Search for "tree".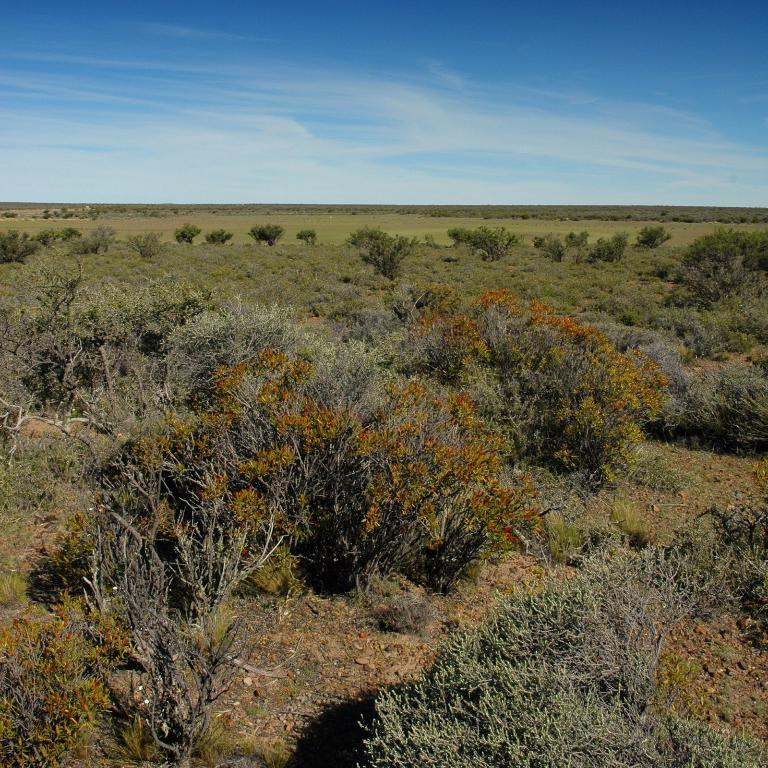
Found at [x1=203, y1=226, x2=226, y2=247].
